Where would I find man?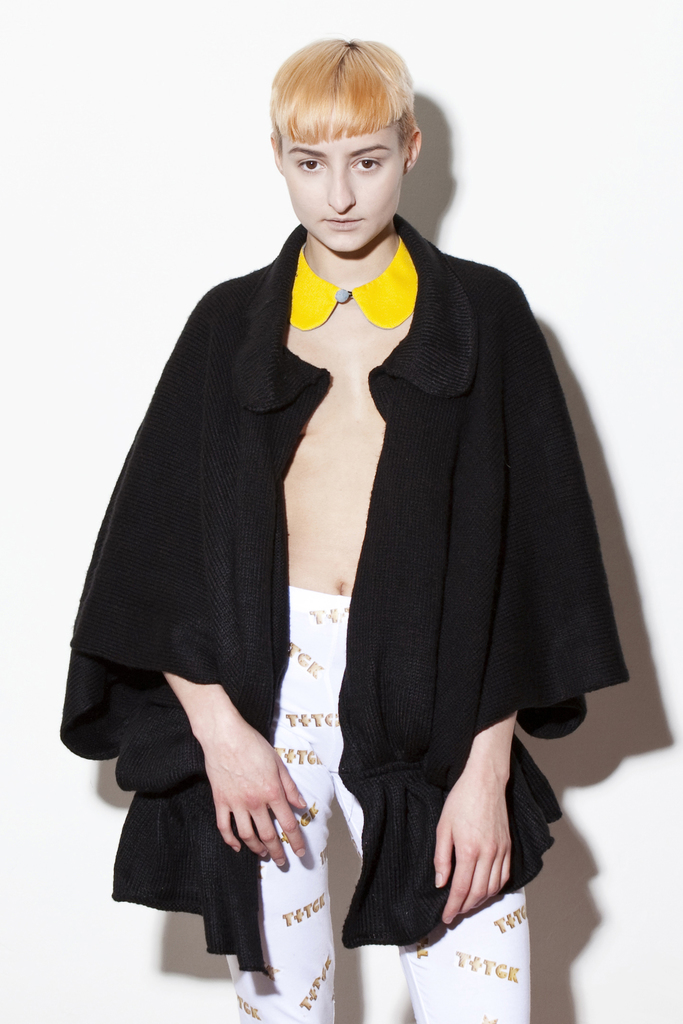
At (56, 27, 625, 1023).
